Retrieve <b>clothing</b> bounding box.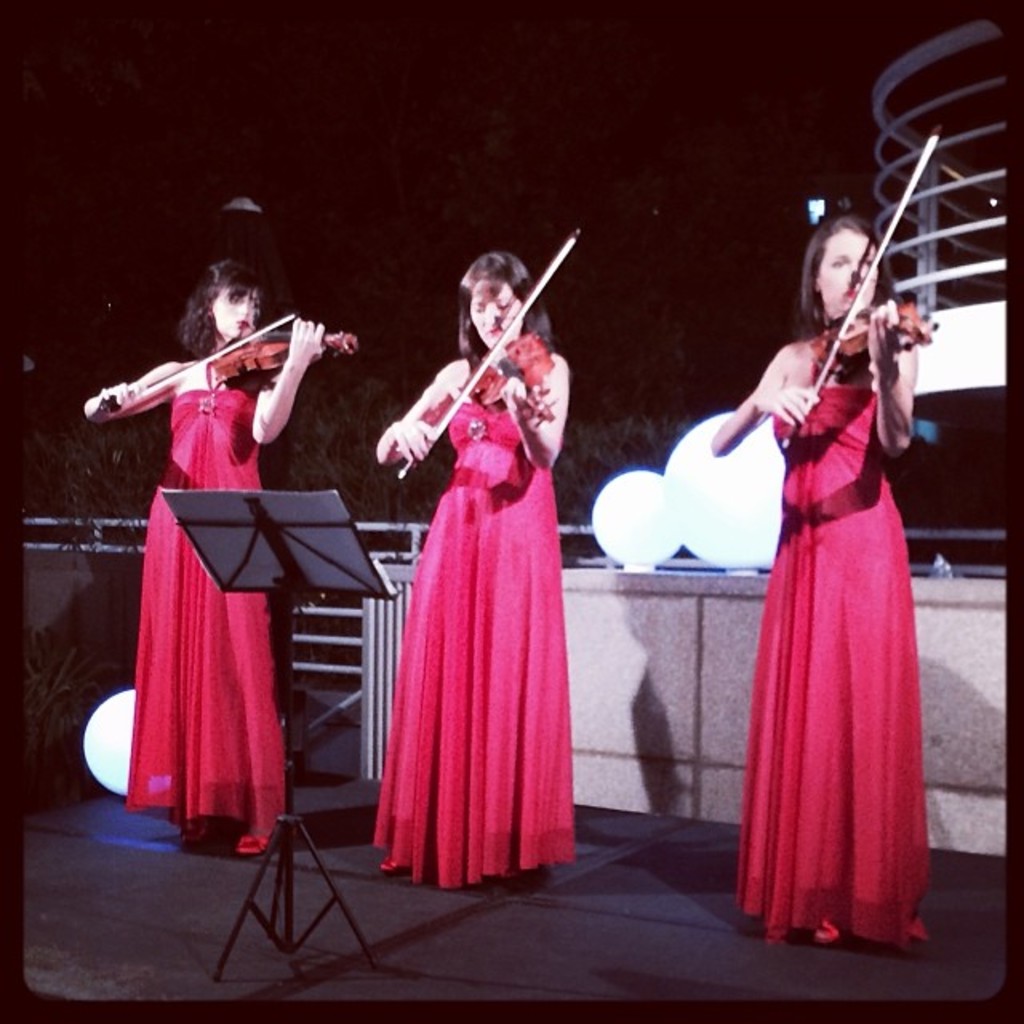
Bounding box: (371, 402, 578, 896).
